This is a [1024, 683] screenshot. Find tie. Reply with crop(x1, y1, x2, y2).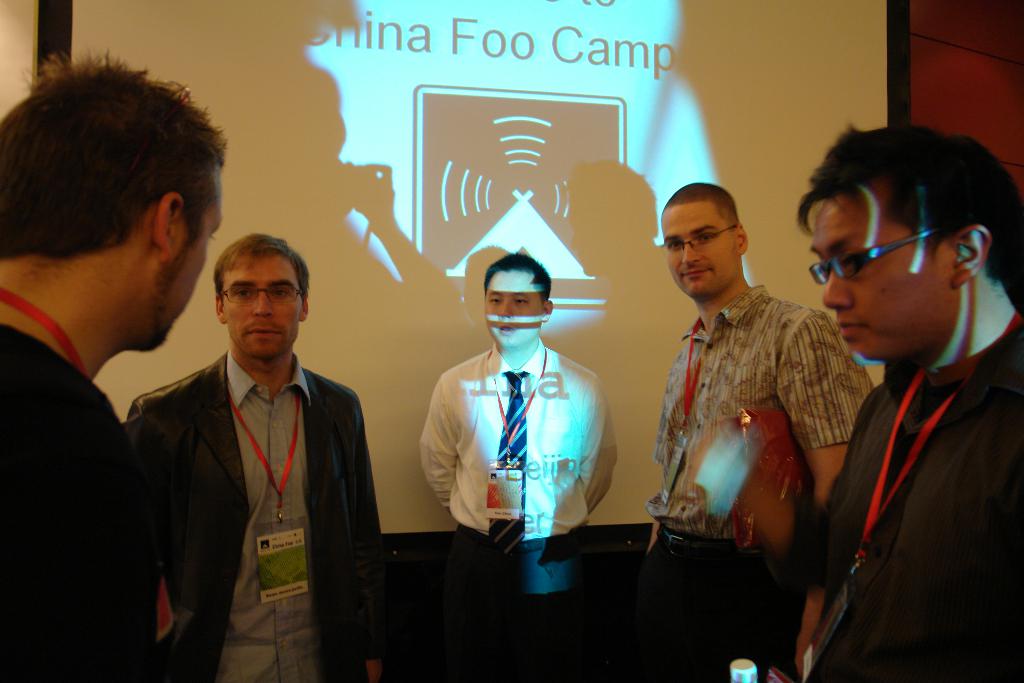
crop(485, 368, 528, 554).
